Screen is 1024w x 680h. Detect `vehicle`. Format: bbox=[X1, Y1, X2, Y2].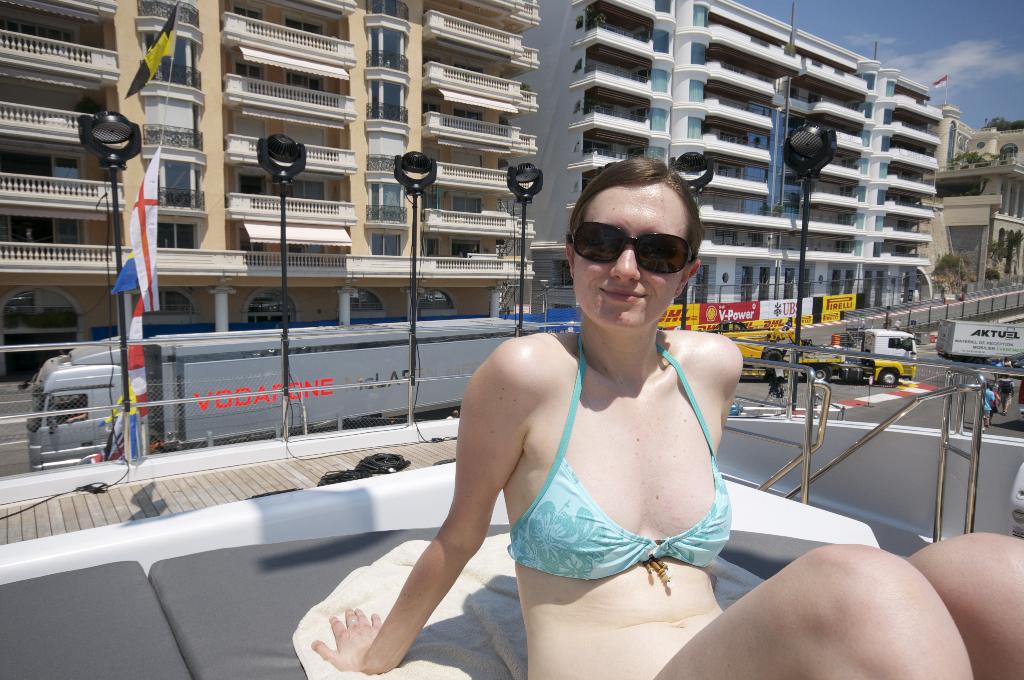
bbox=[698, 327, 789, 374].
